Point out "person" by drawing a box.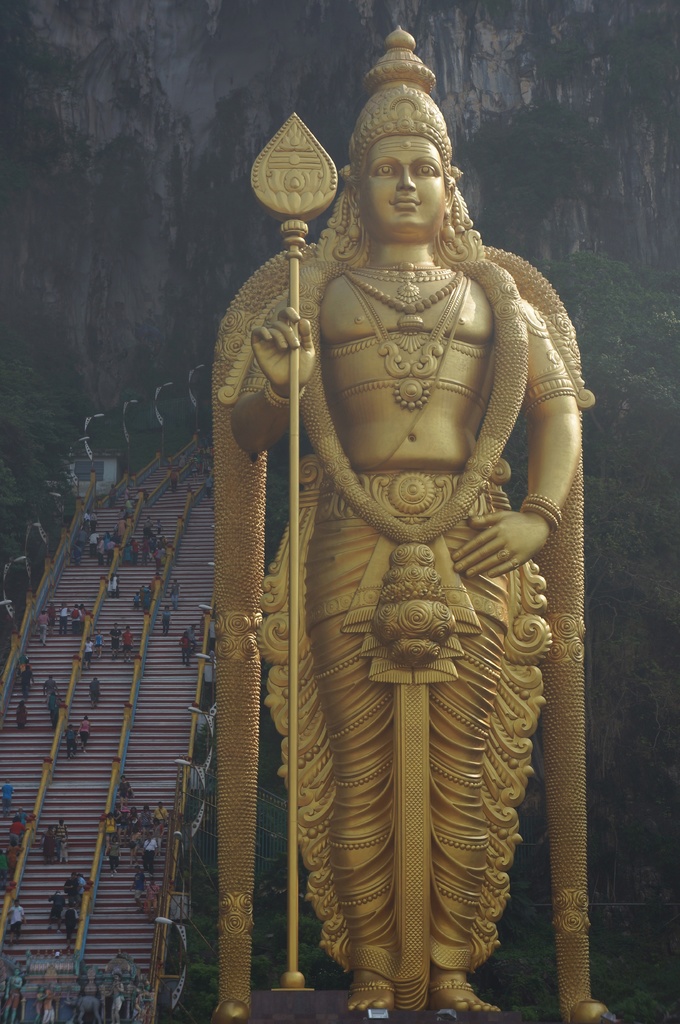
pyautogui.locateOnScreen(18, 706, 30, 738).
